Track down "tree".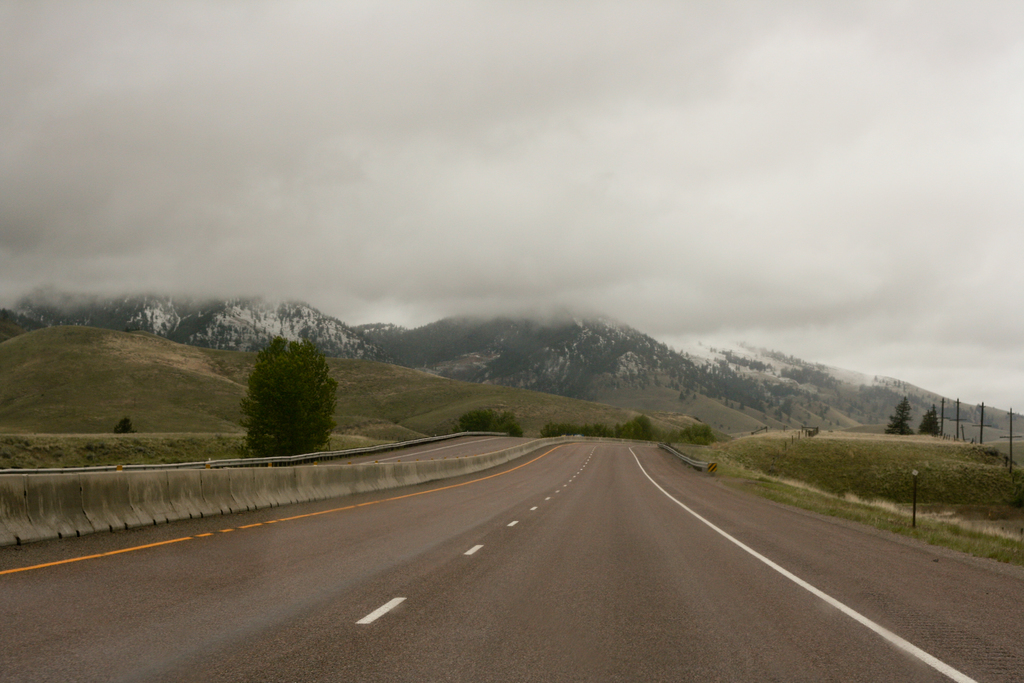
Tracked to locate(114, 417, 138, 436).
